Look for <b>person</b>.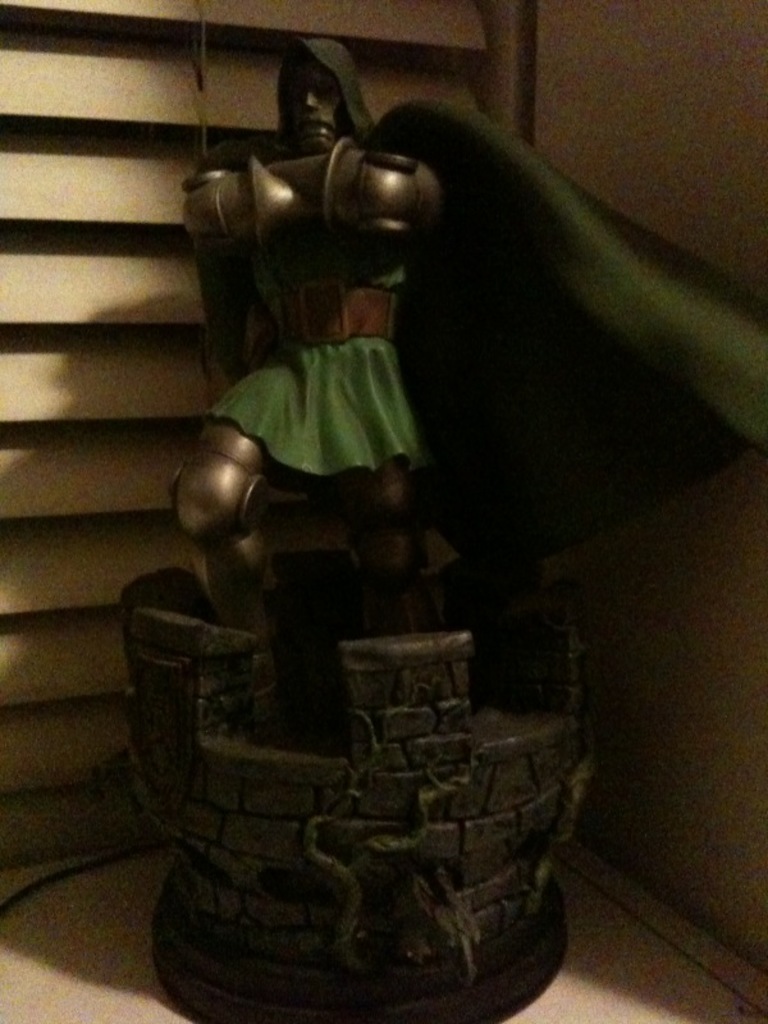
Found: (left=161, top=32, right=508, bottom=671).
